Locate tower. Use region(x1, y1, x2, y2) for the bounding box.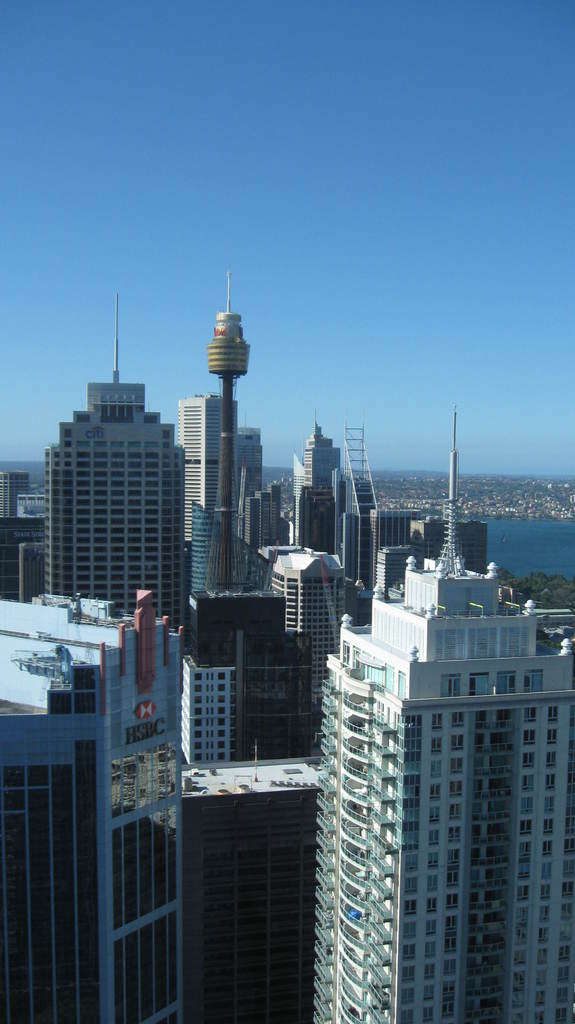
region(294, 412, 353, 542).
